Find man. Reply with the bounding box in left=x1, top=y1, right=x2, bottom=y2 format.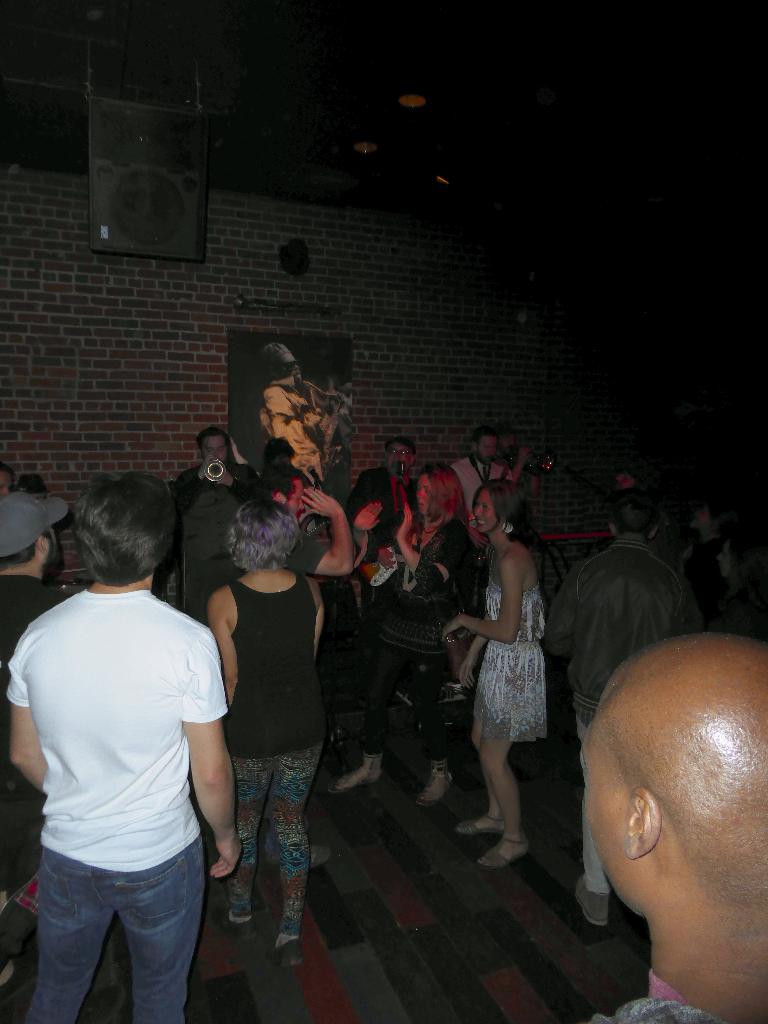
left=4, top=471, right=236, bottom=1023.
